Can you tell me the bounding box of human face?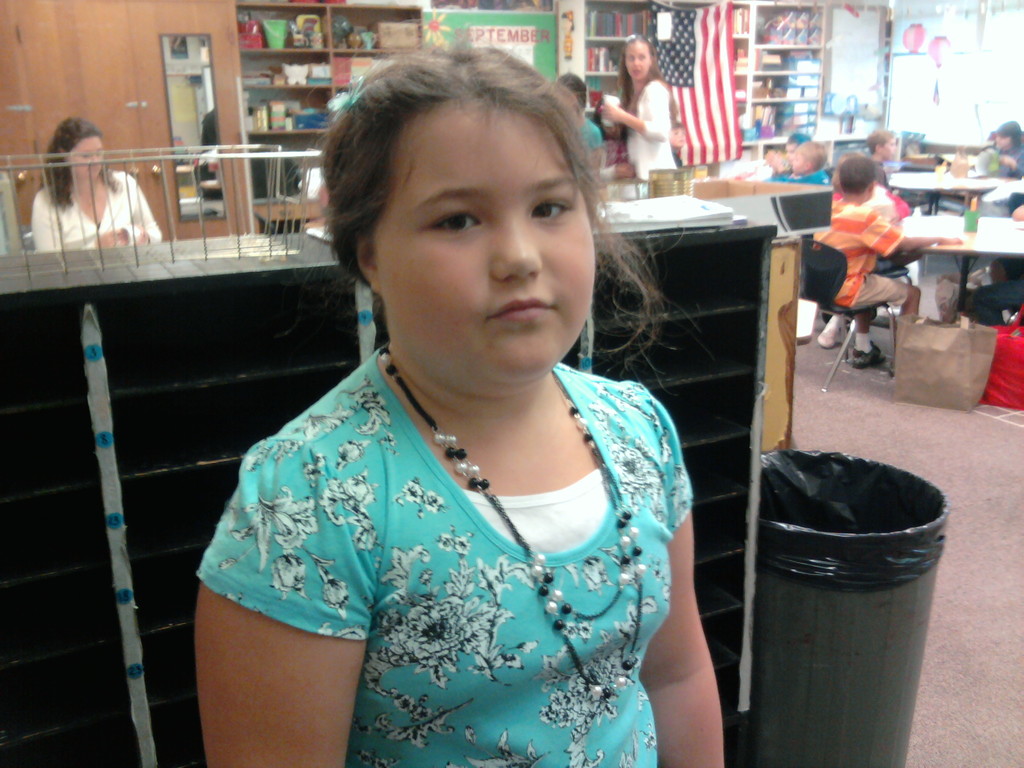
<box>374,103,596,378</box>.
